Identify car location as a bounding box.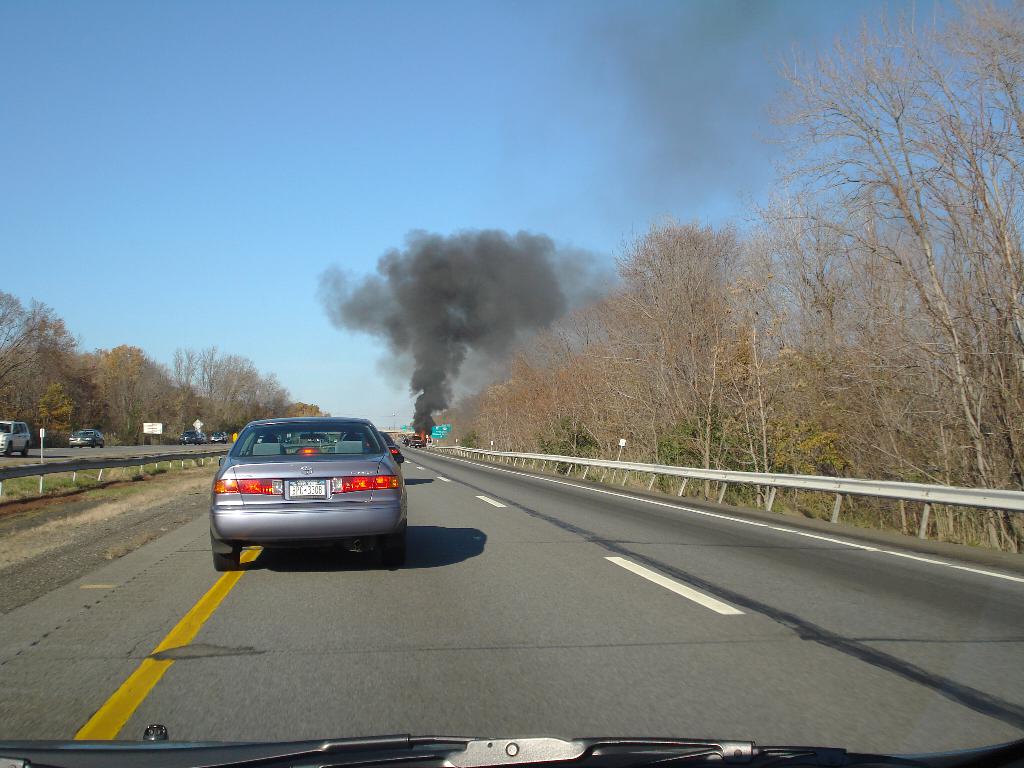
0:422:31:458.
